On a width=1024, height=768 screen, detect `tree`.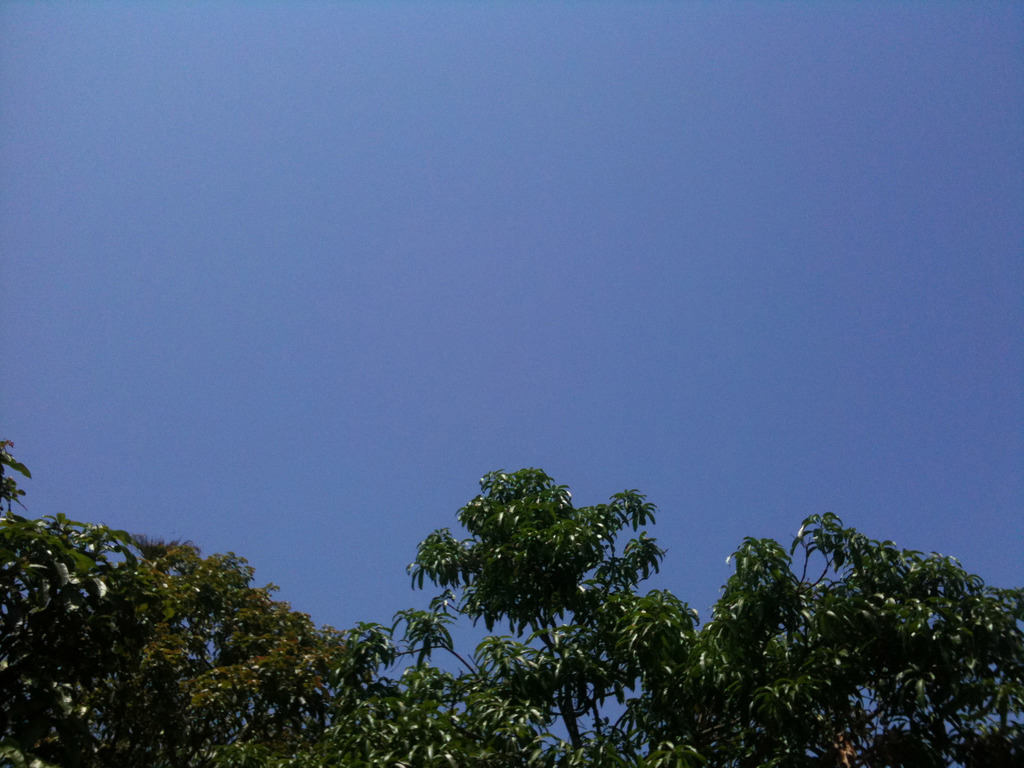
bbox=(355, 457, 715, 767).
